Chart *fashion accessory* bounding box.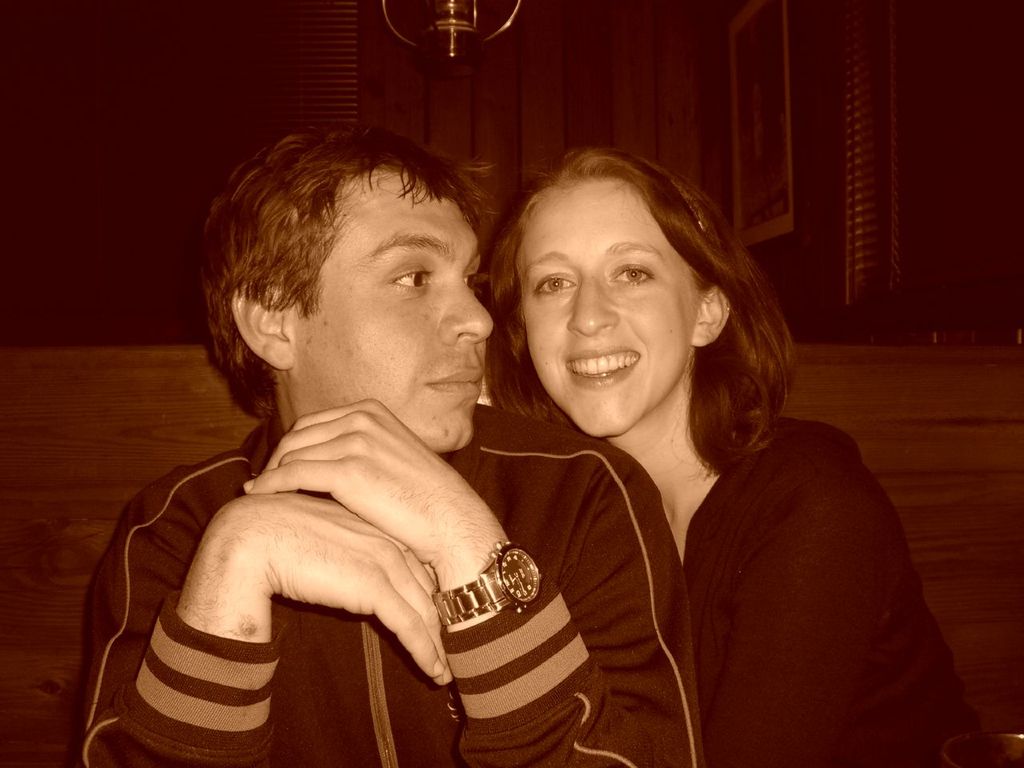
Charted: bbox=[431, 538, 543, 630].
